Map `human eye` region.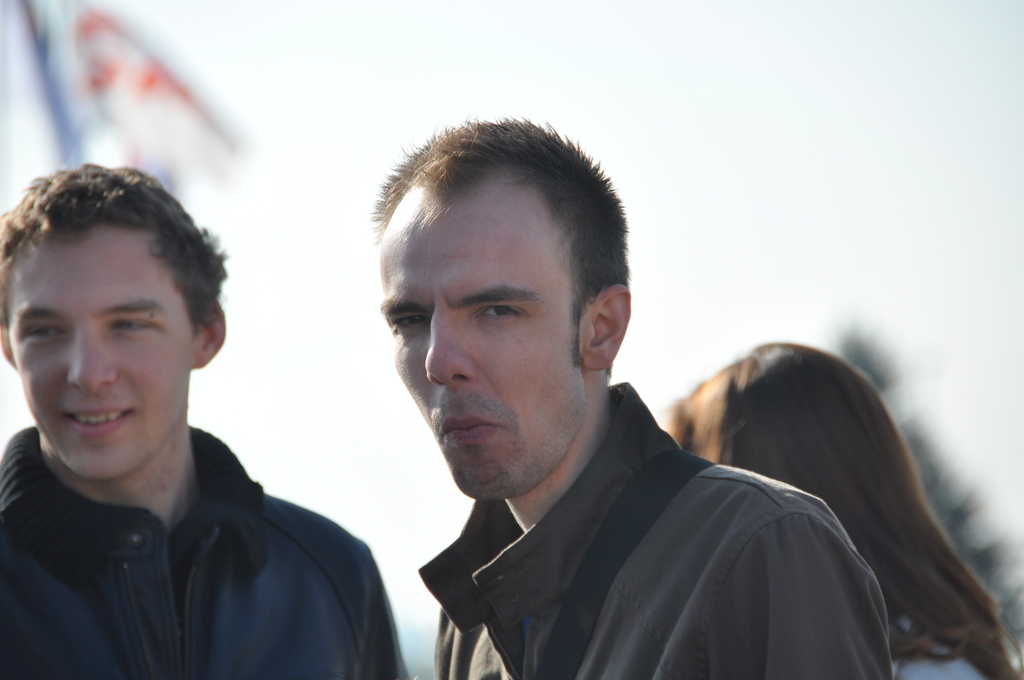
Mapped to BBox(387, 304, 430, 334).
